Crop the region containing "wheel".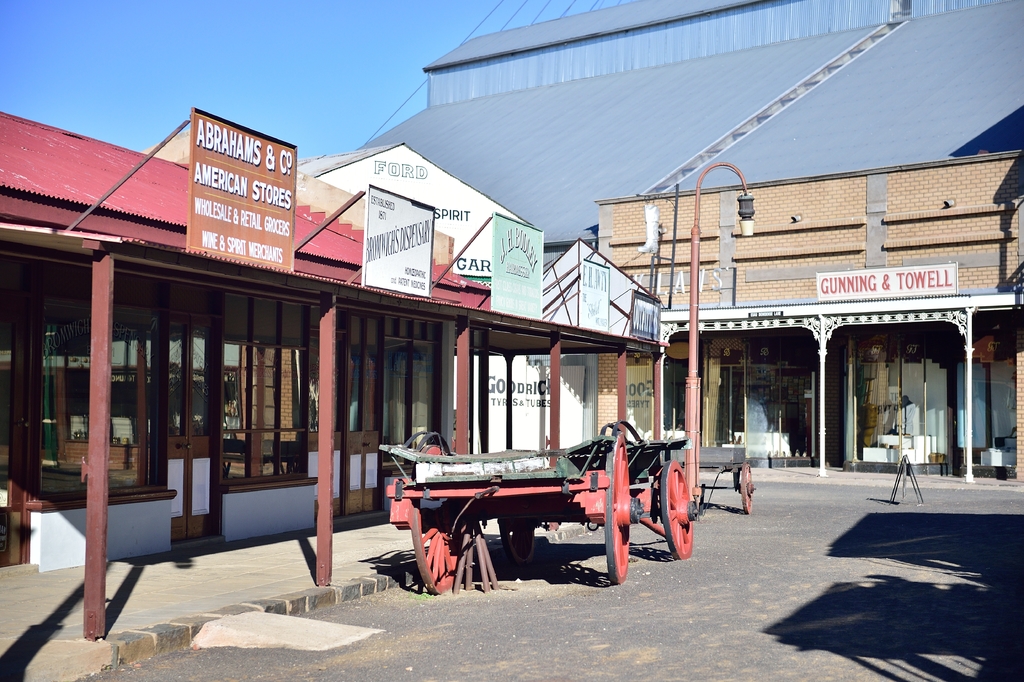
Crop region: rect(409, 444, 459, 594).
